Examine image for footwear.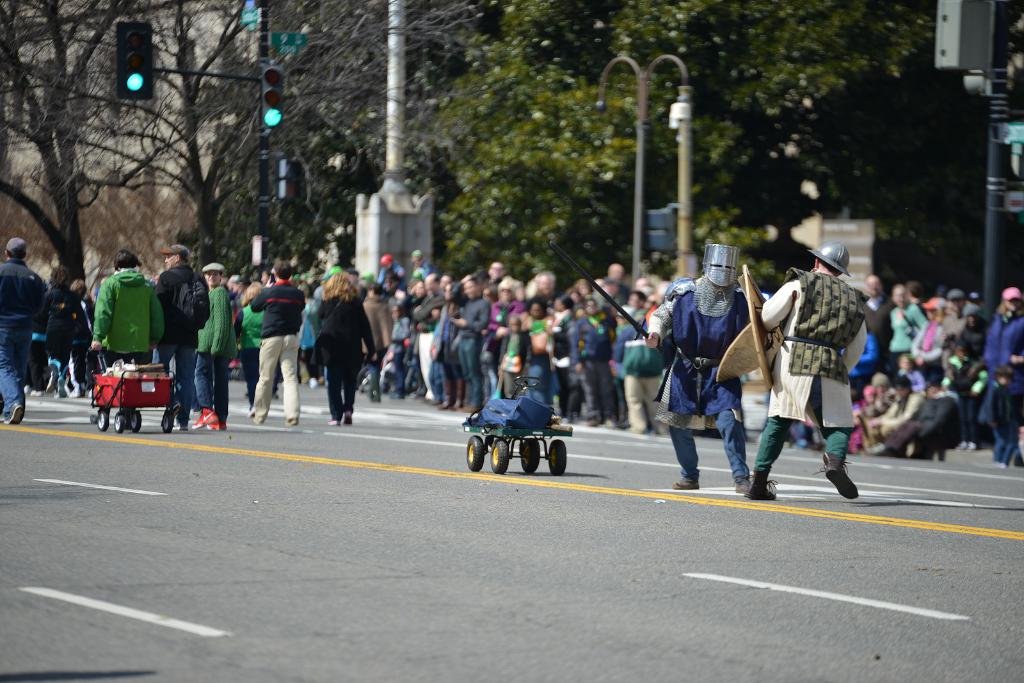
Examination result: 250 412 260 422.
